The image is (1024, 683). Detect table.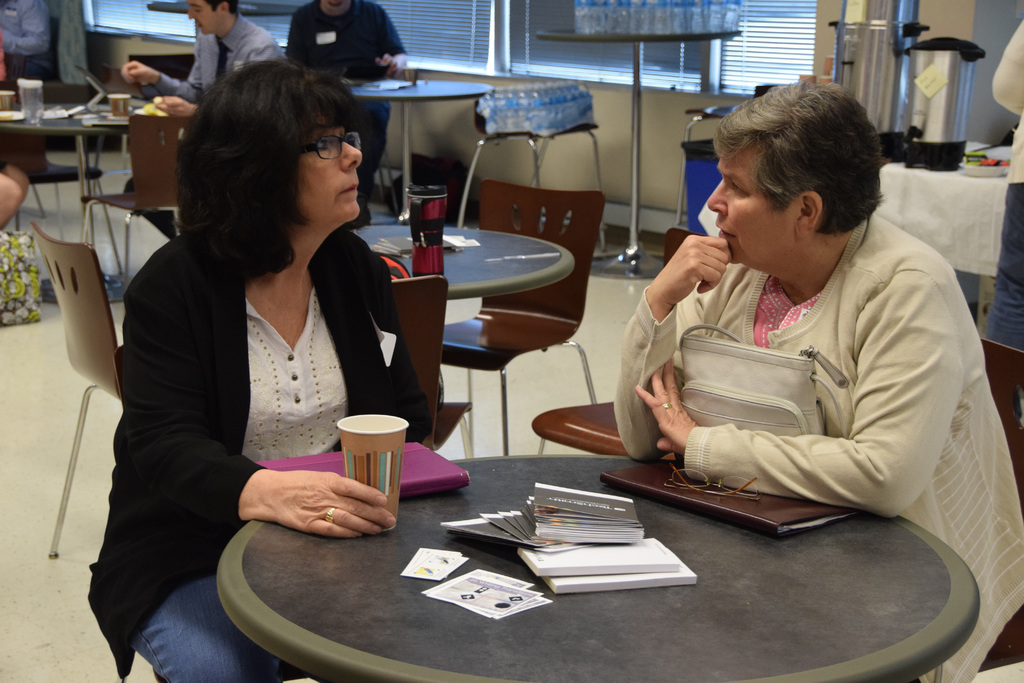
Detection: crop(346, 66, 493, 224).
